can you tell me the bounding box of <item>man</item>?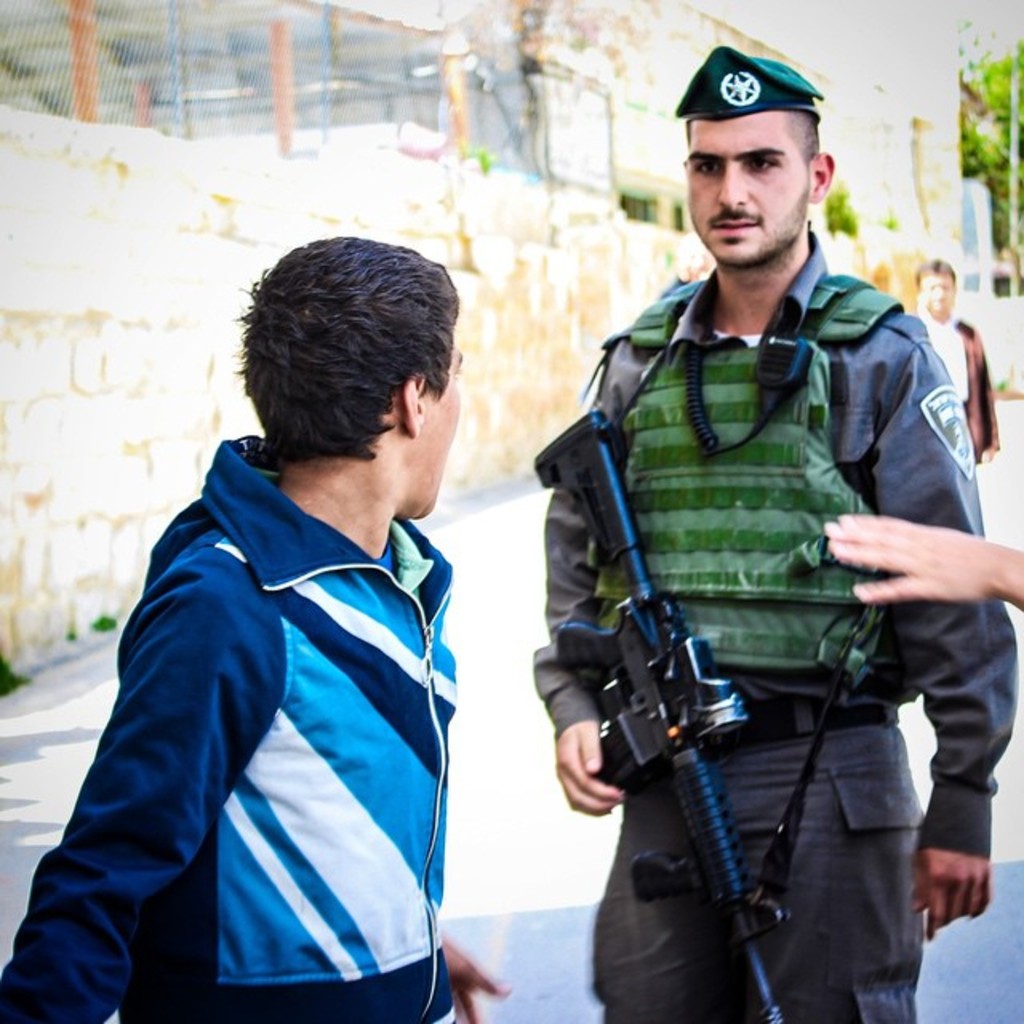
detection(914, 258, 994, 467).
